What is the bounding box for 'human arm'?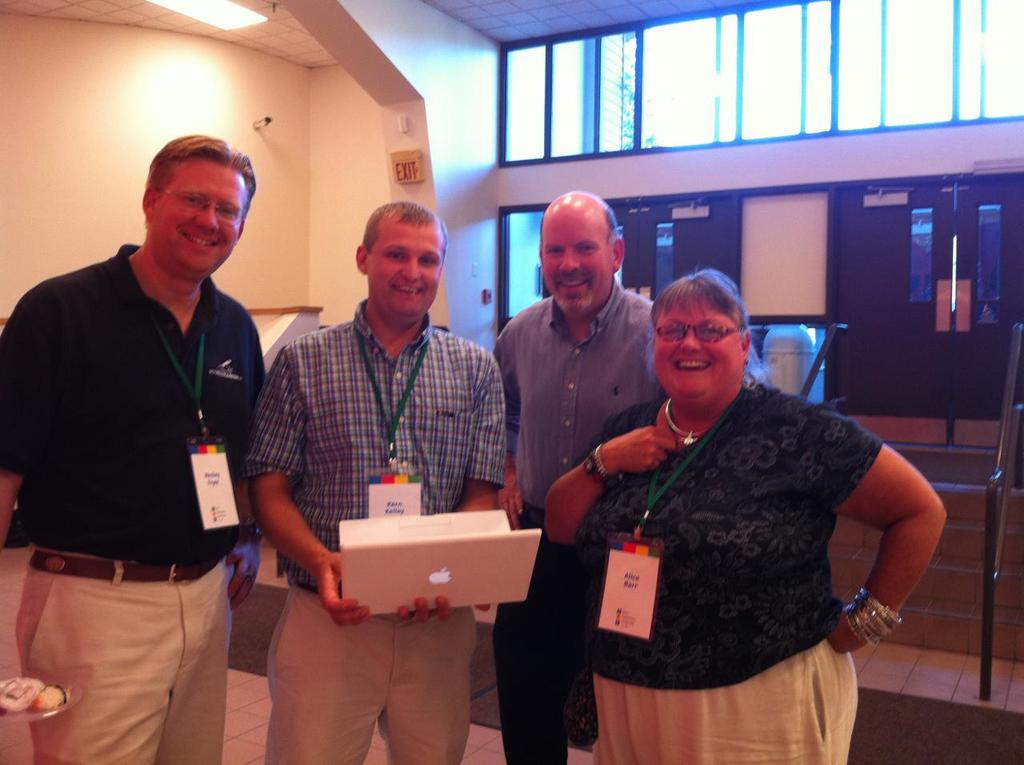
bbox=[815, 431, 950, 671].
